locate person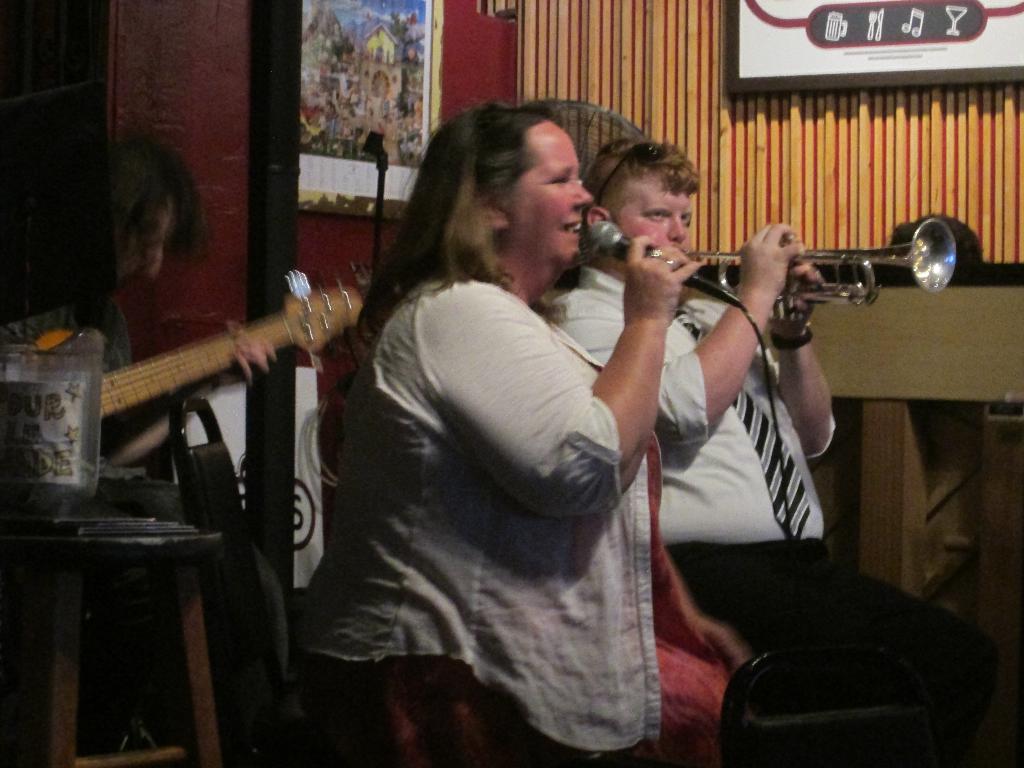
(534,135,1011,764)
